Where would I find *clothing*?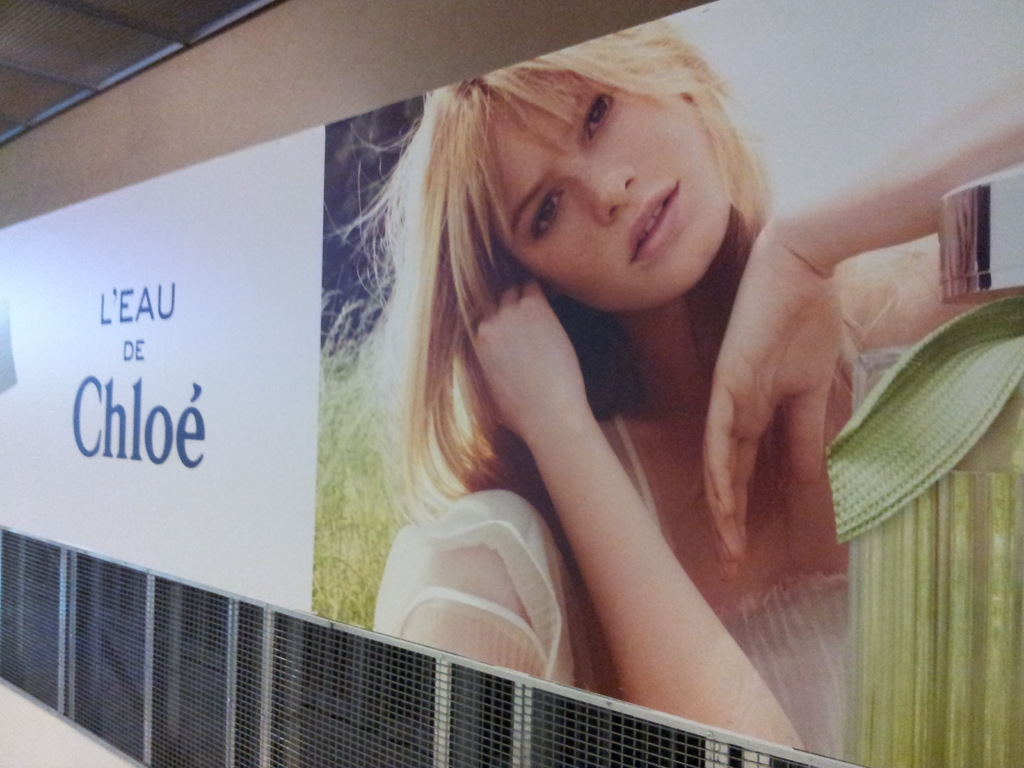
At rect(366, 308, 918, 766).
